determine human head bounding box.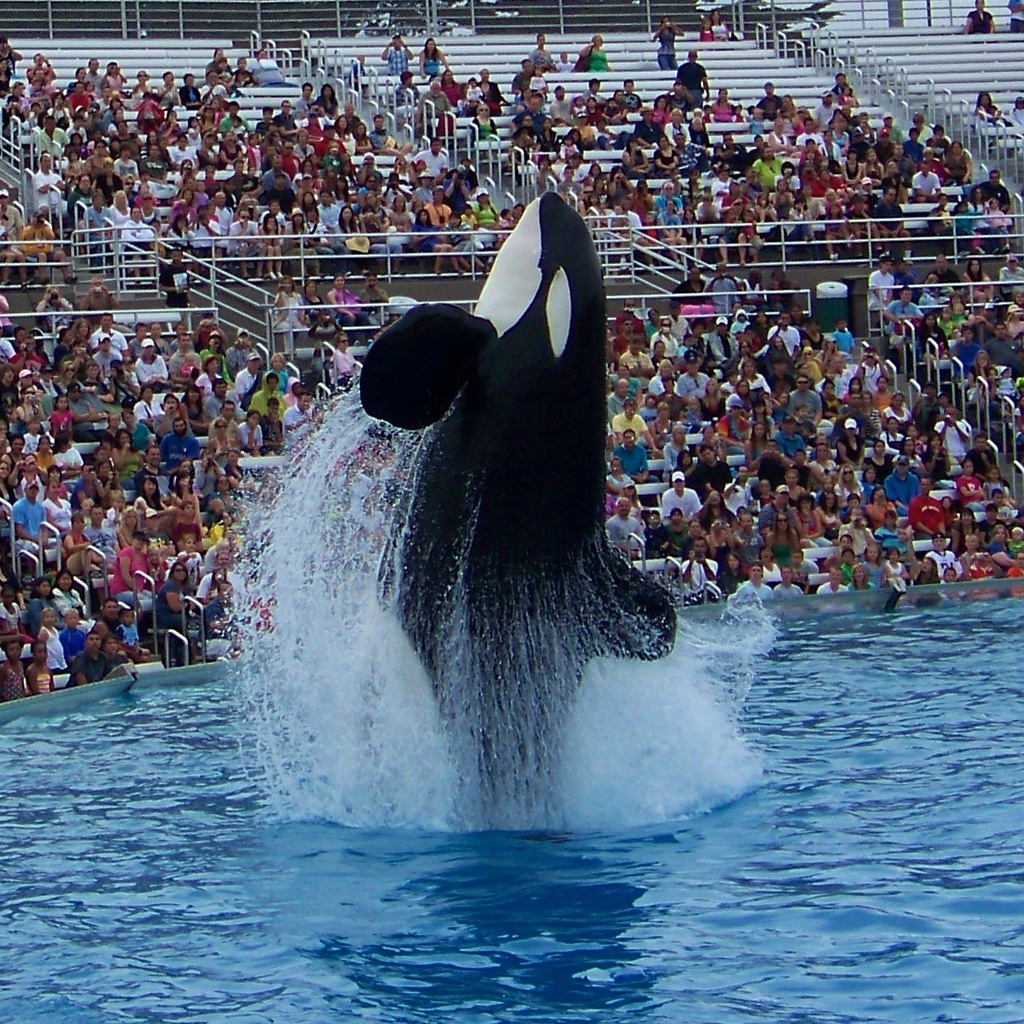
Determined: crop(144, 547, 159, 562).
